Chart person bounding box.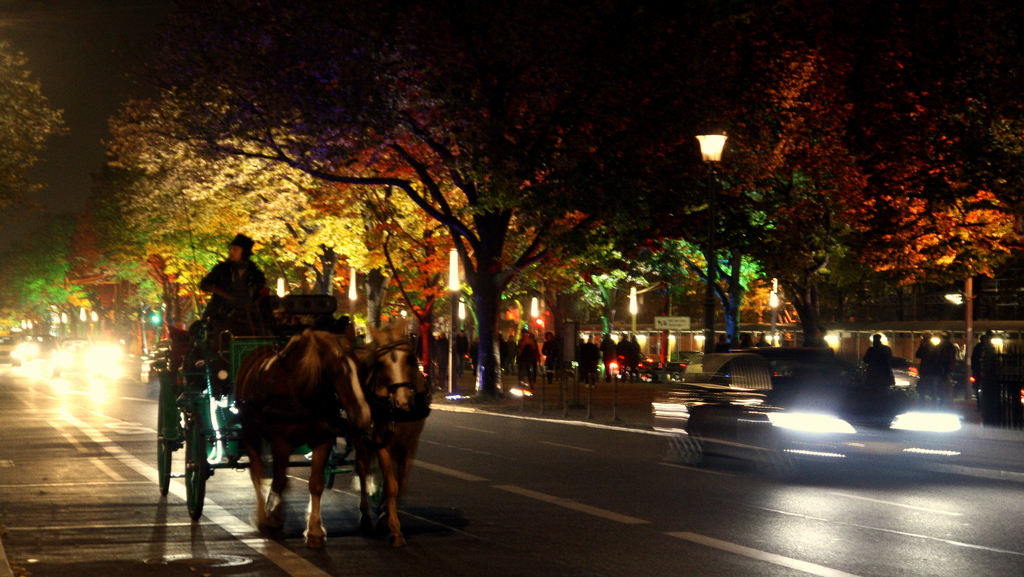
Charted: (x1=572, y1=329, x2=632, y2=374).
